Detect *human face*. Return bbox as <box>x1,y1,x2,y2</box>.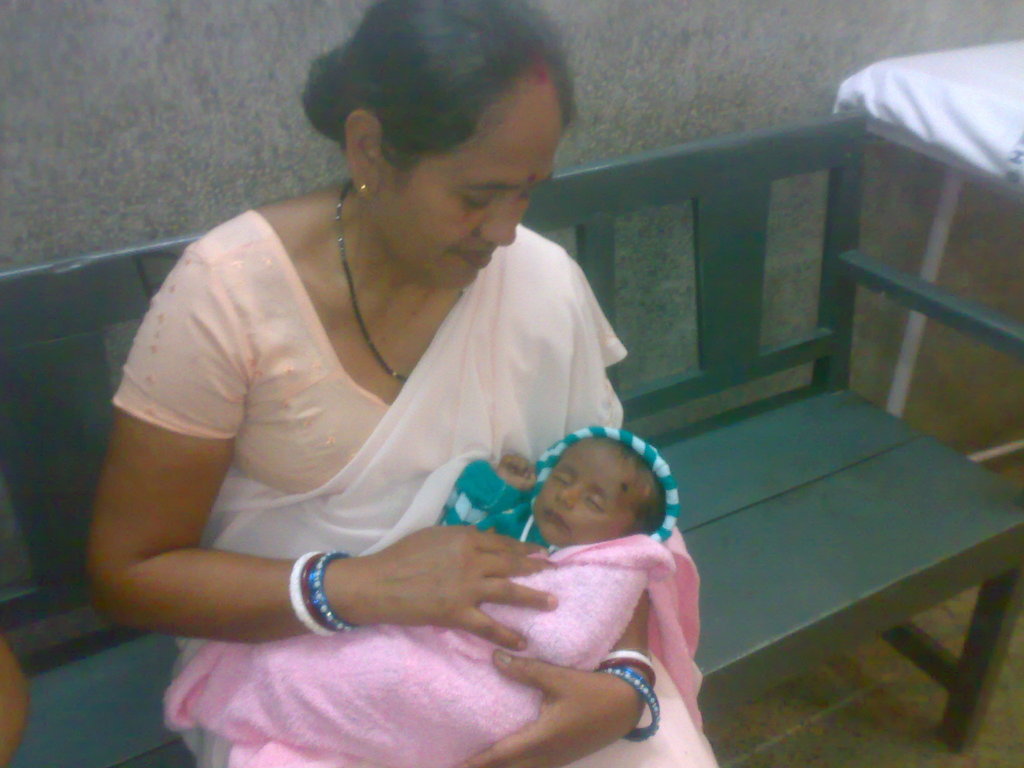
<box>534,436,640,547</box>.
